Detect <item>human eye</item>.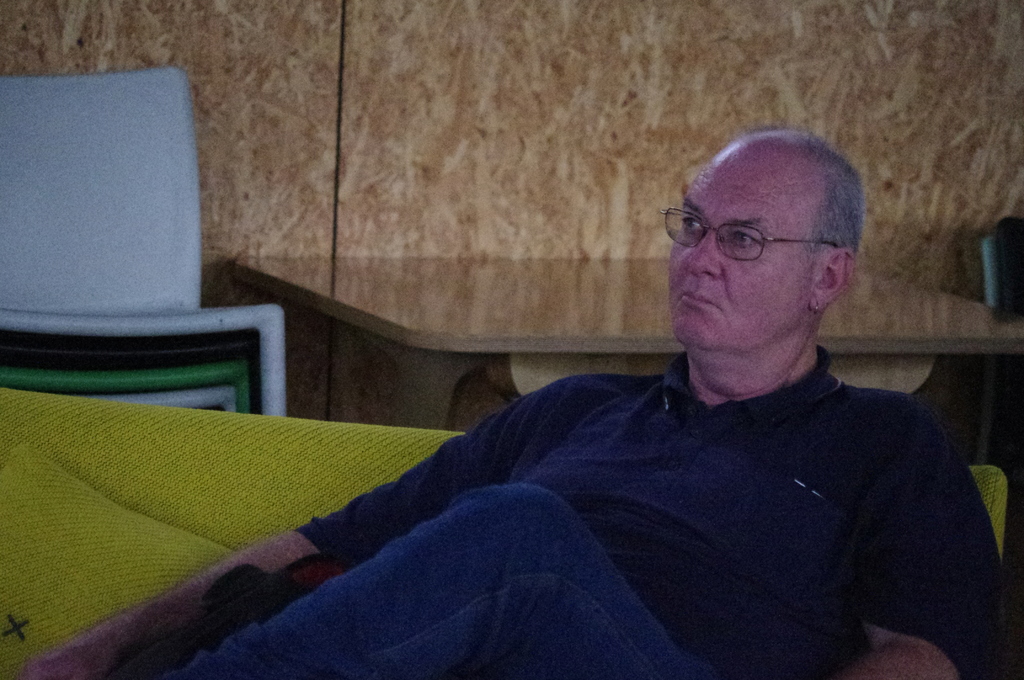
Detected at bbox=[724, 229, 758, 251].
